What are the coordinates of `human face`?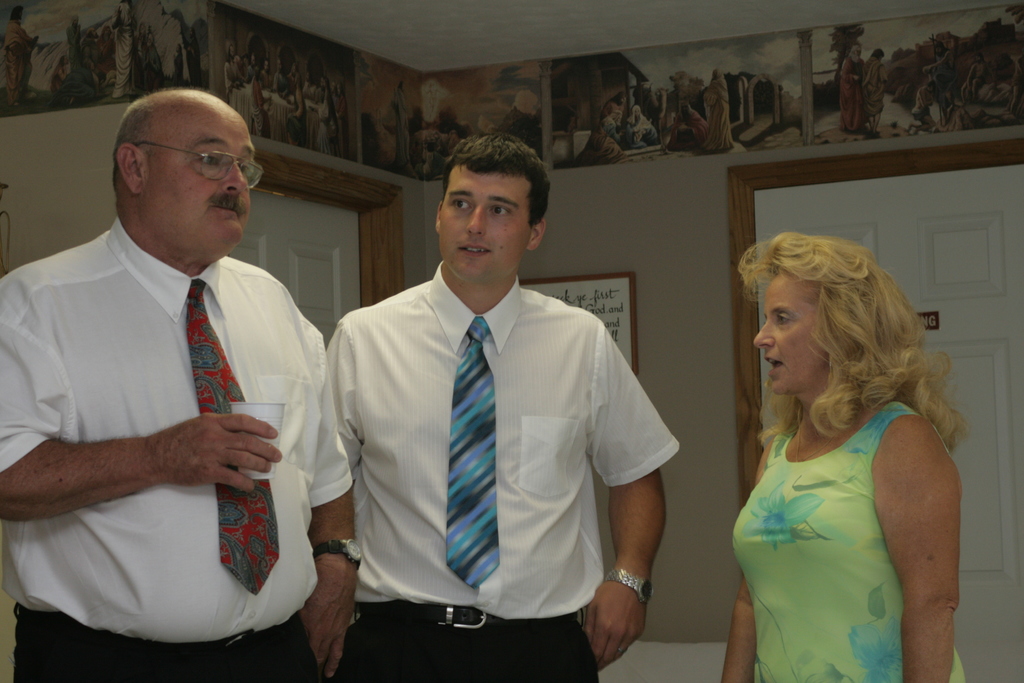
box=[147, 95, 255, 247].
